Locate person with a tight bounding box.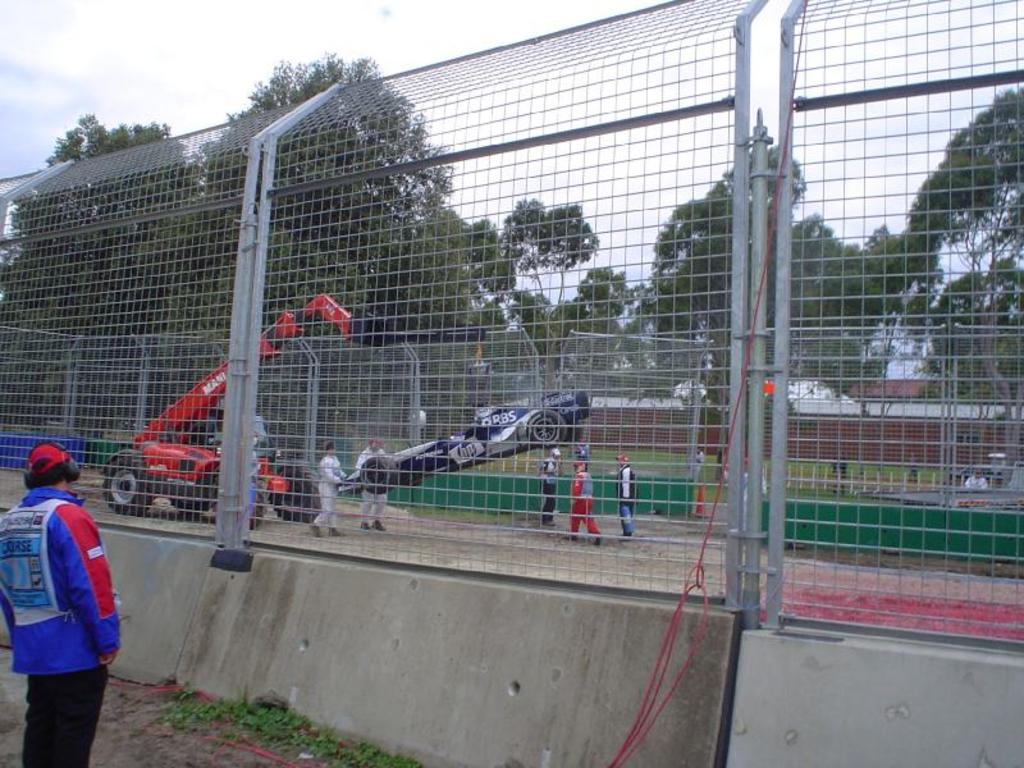
l=614, t=449, r=640, b=539.
